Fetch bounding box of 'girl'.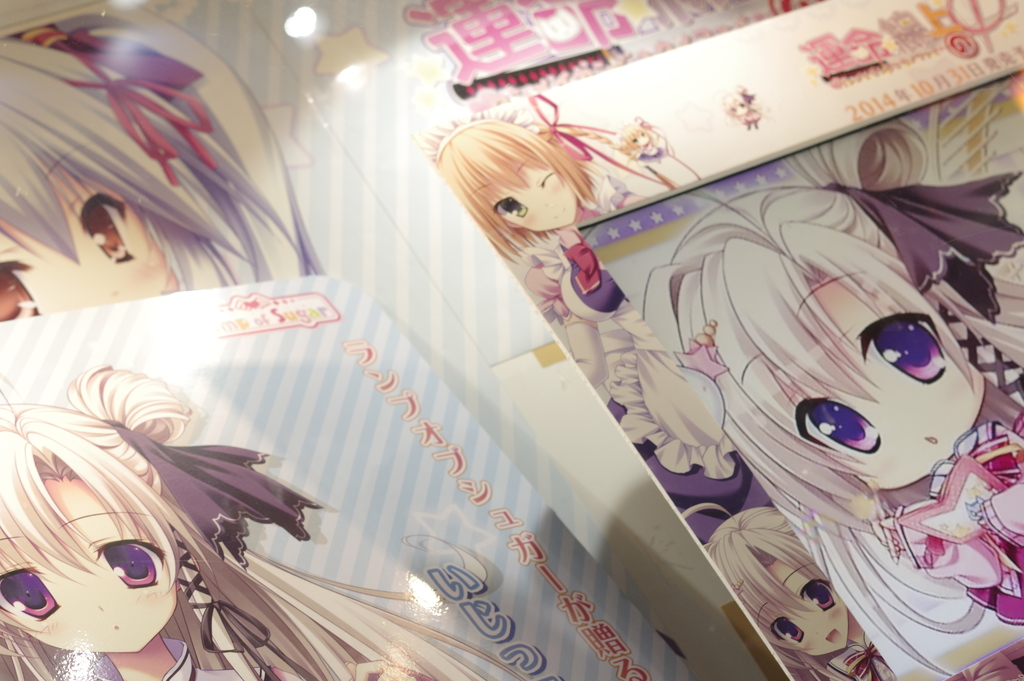
Bbox: rect(681, 502, 885, 680).
